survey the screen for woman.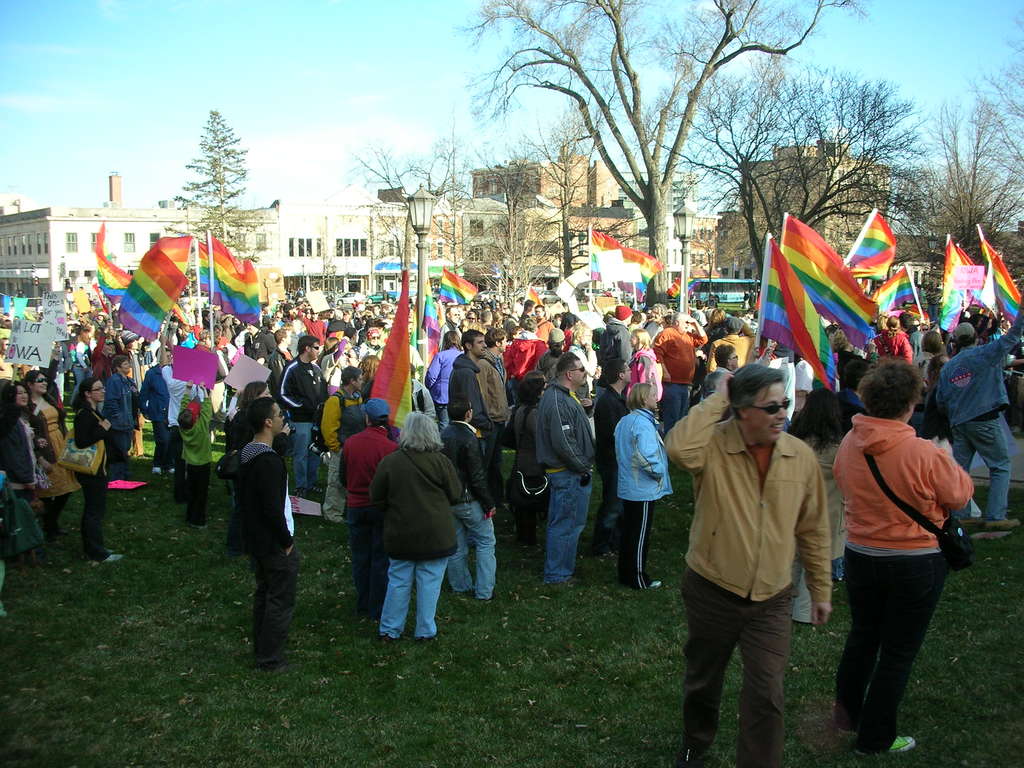
Survey found: 613/380/678/595.
